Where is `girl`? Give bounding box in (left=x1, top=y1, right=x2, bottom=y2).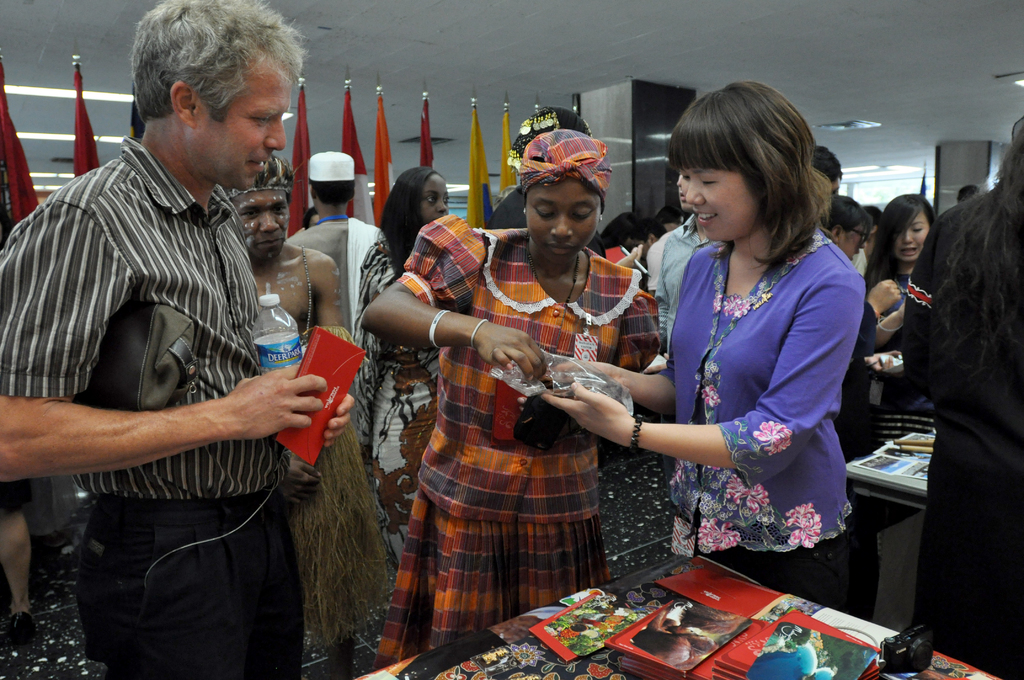
(left=868, top=197, right=938, bottom=309).
